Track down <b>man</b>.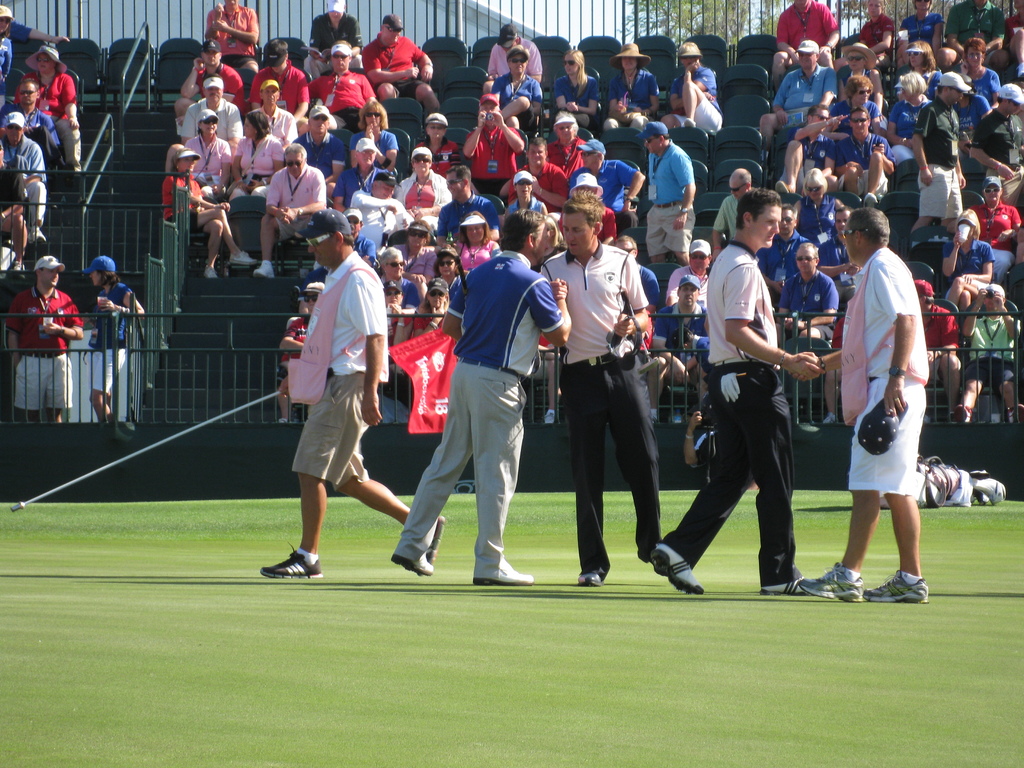
Tracked to [0,151,32,273].
